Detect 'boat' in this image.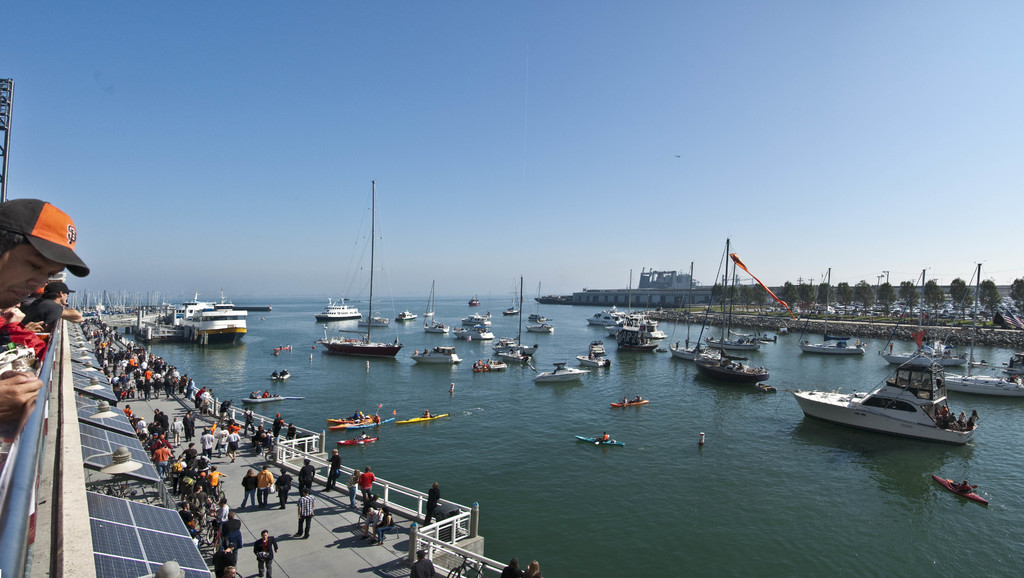
Detection: {"left": 324, "top": 181, "right": 408, "bottom": 356}.
